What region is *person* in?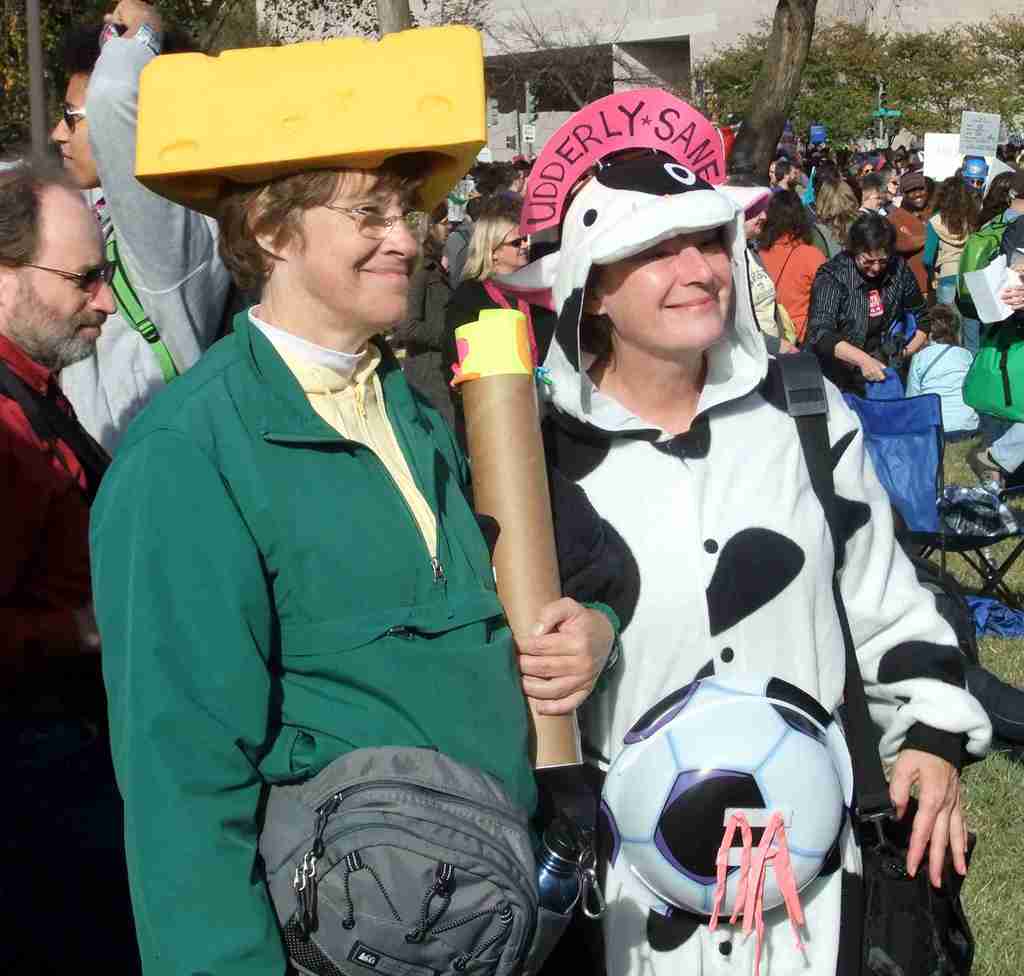
crop(0, 163, 142, 975).
